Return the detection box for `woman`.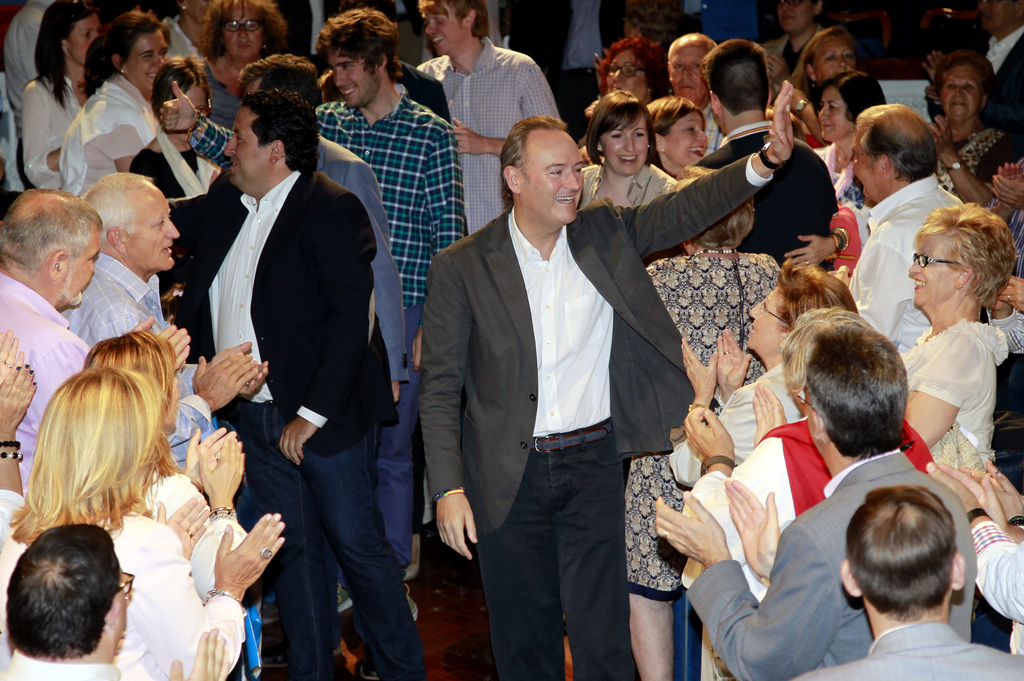
[left=671, top=257, right=854, bottom=491].
